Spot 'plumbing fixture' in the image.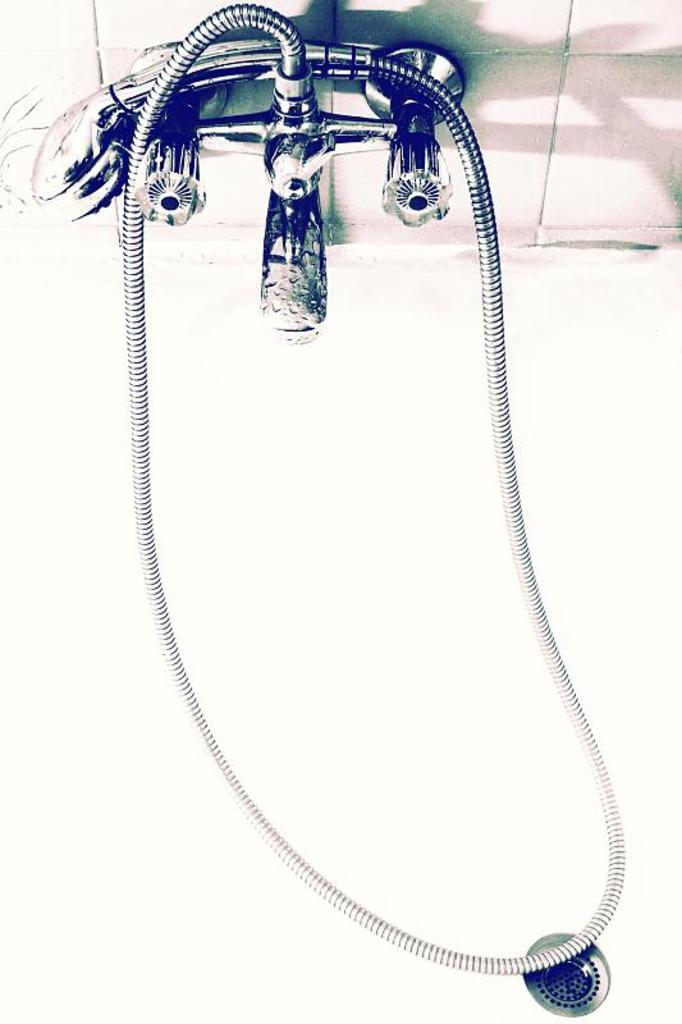
'plumbing fixture' found at 27:4:630:980.
